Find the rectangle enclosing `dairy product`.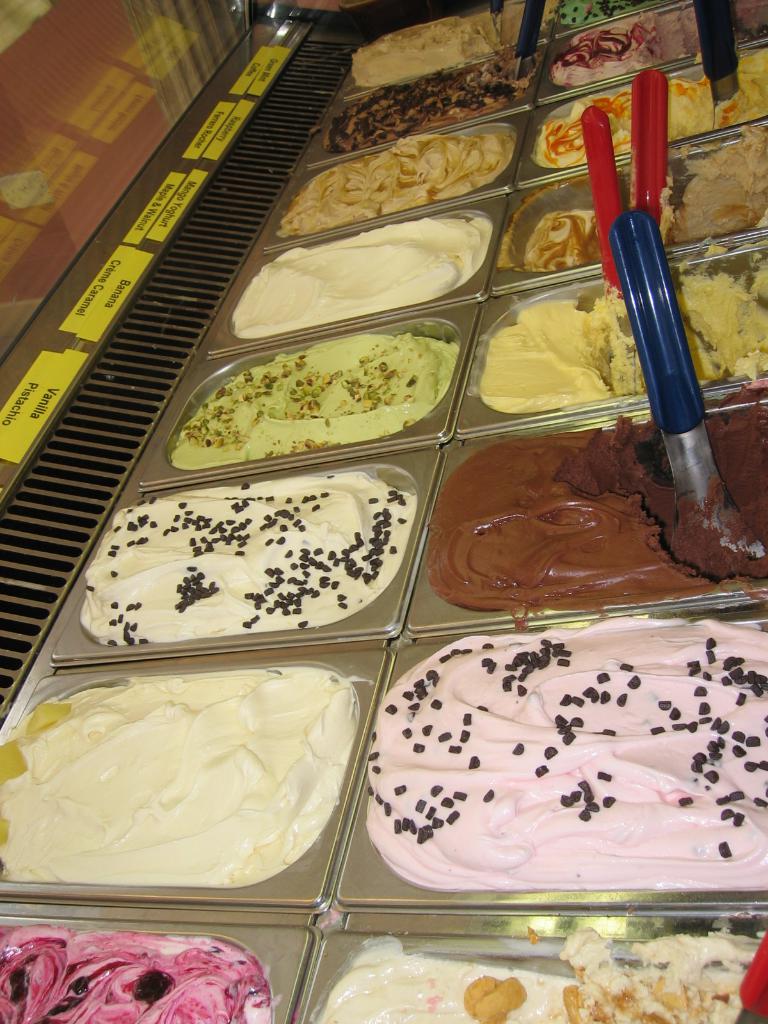
detection(273, 132, 502, 237).
